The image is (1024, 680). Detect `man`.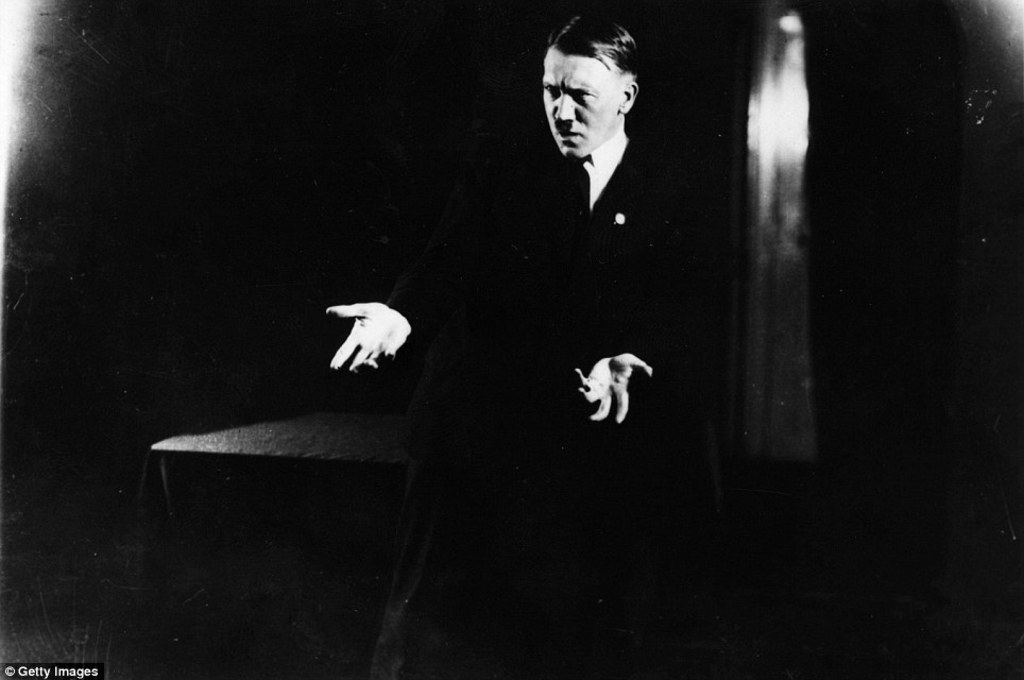
Detection: x1=320, y1=12, x2=697, y2=679.
